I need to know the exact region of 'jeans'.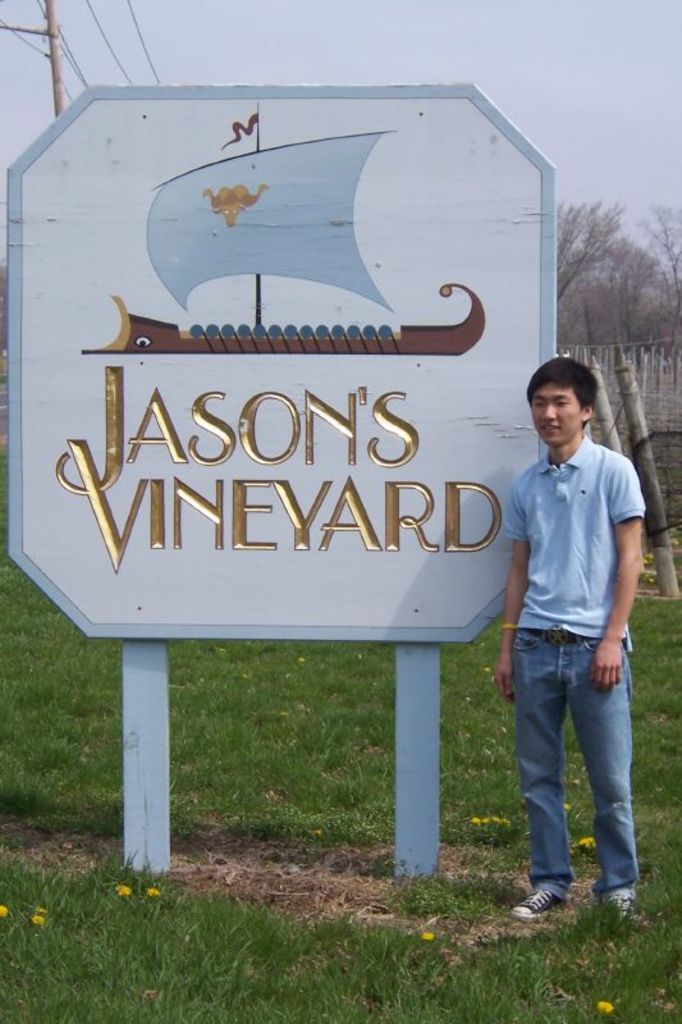
Region: select_region(511, 637, 627, 902).
